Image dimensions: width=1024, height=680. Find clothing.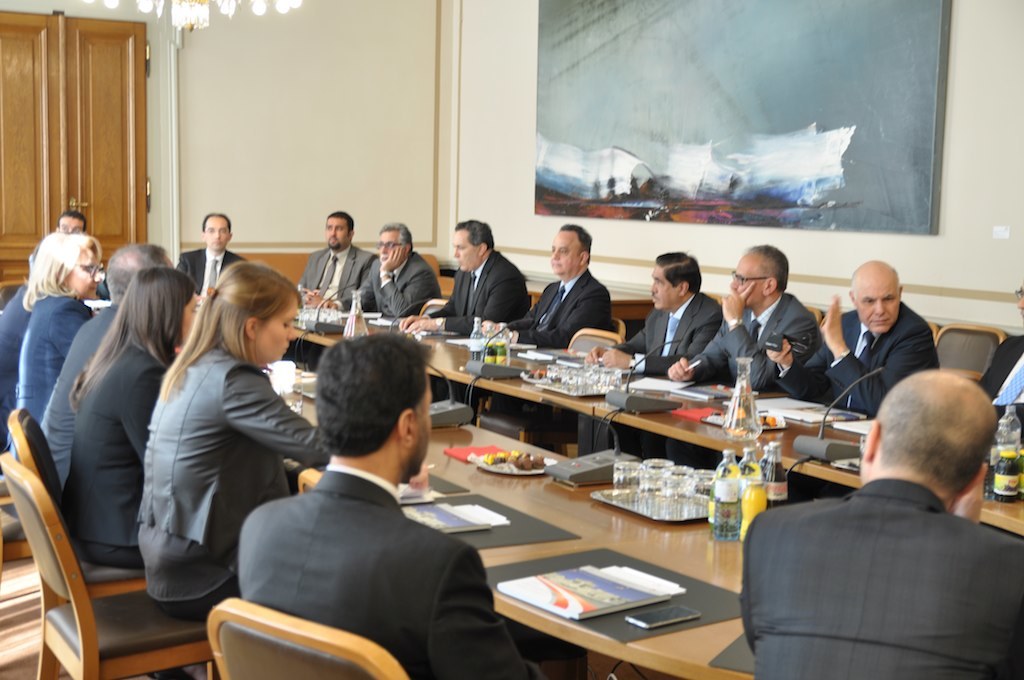
(x1=136, y1=339, x2=337, y2=617).
